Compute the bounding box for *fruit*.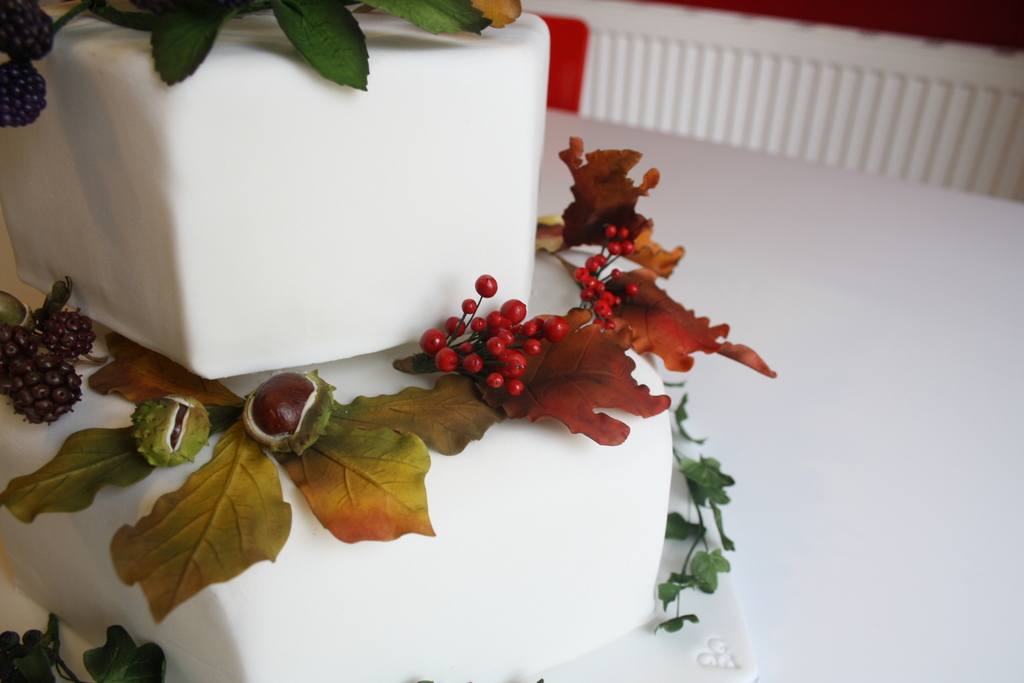
crop(237, 367, 341, 461).
